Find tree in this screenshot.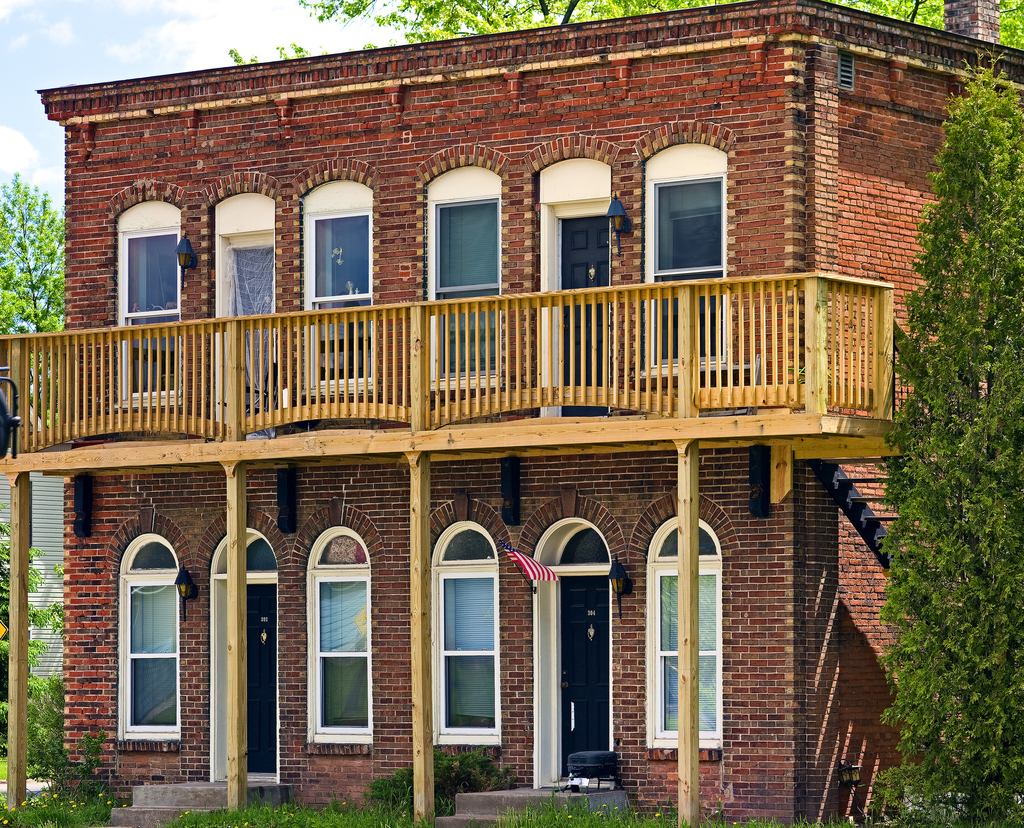
The bounding box for tree is (874, 49, 1023, 827).
